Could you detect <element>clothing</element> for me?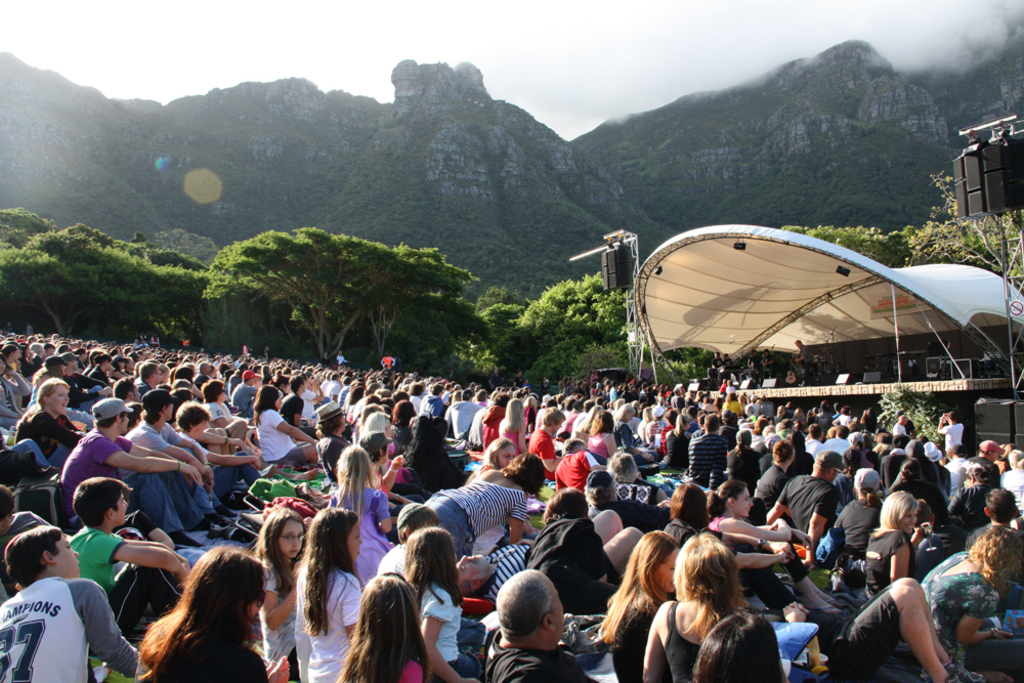
Detection result: region(294, 575, 365, 682).
